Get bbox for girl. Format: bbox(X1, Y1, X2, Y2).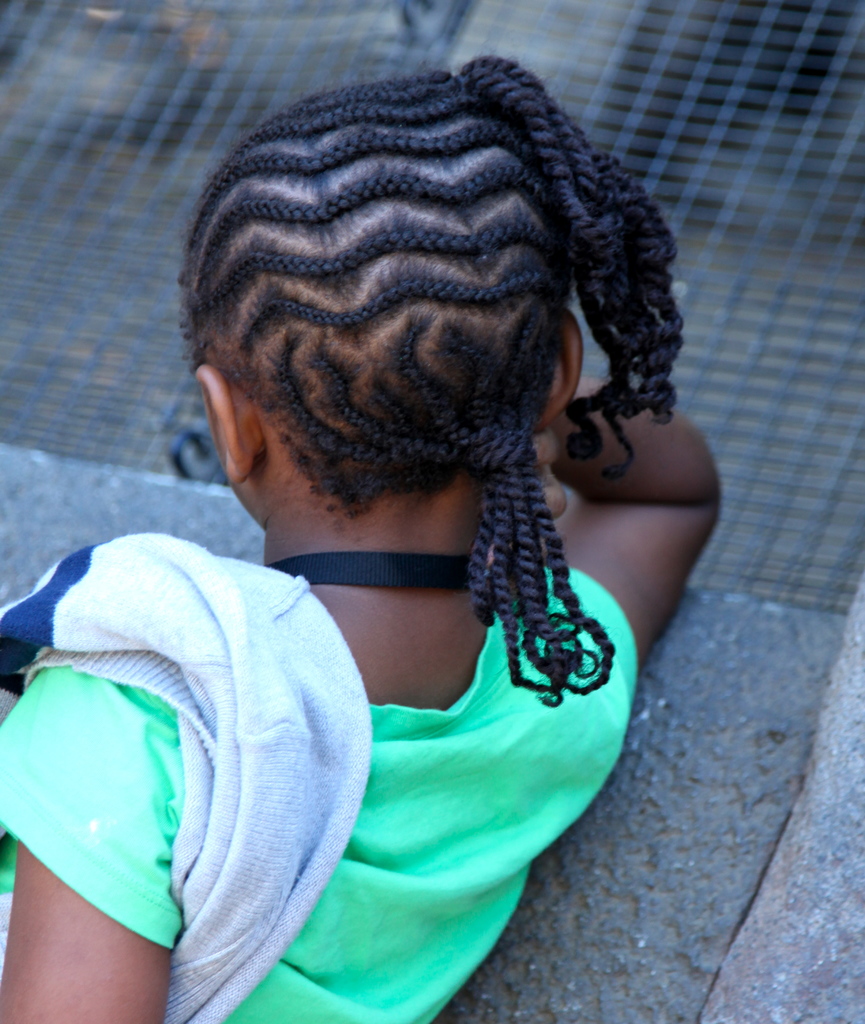
bbox(0, 56, 723, 1023).
